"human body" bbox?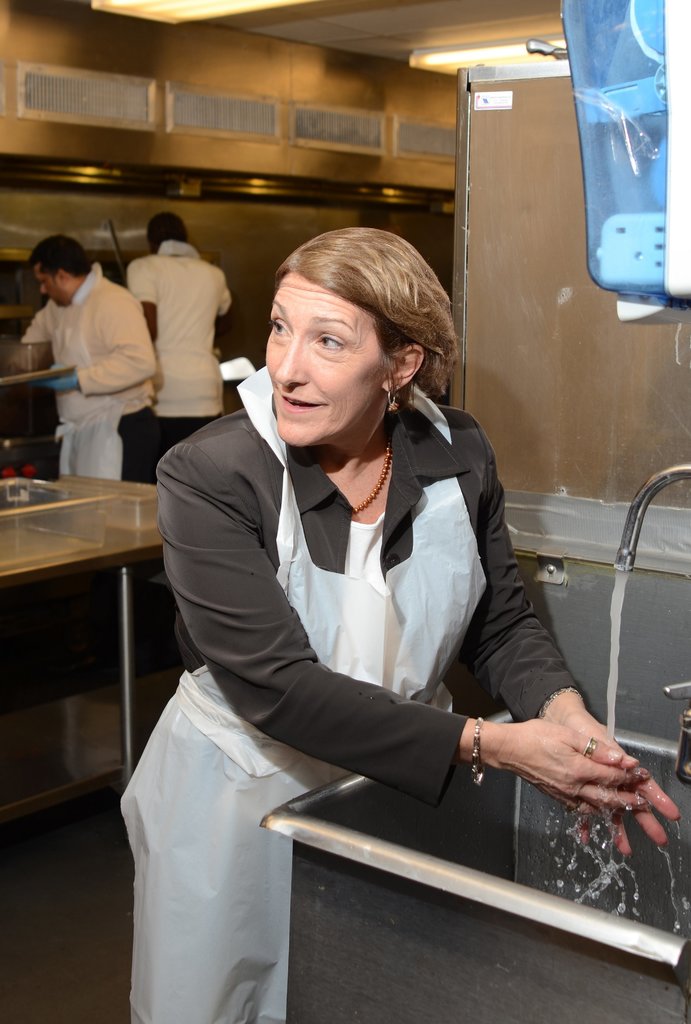
bbox=(0, 236, 152, 472)
